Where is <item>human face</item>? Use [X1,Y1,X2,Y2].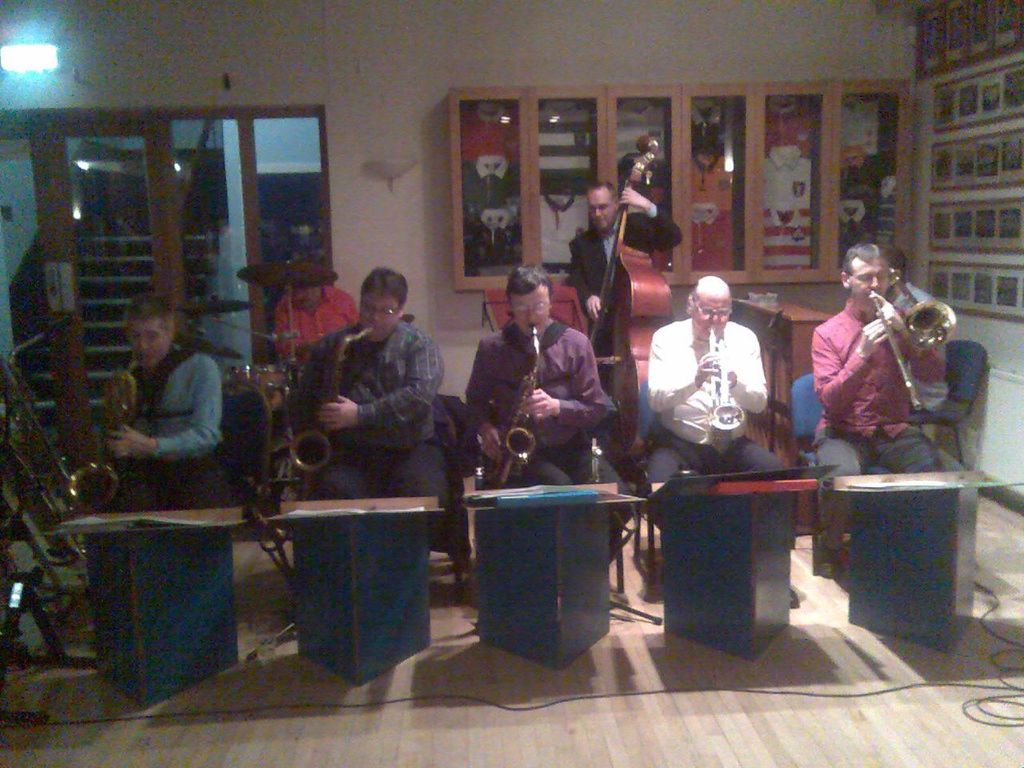
[586,190,614,226].
